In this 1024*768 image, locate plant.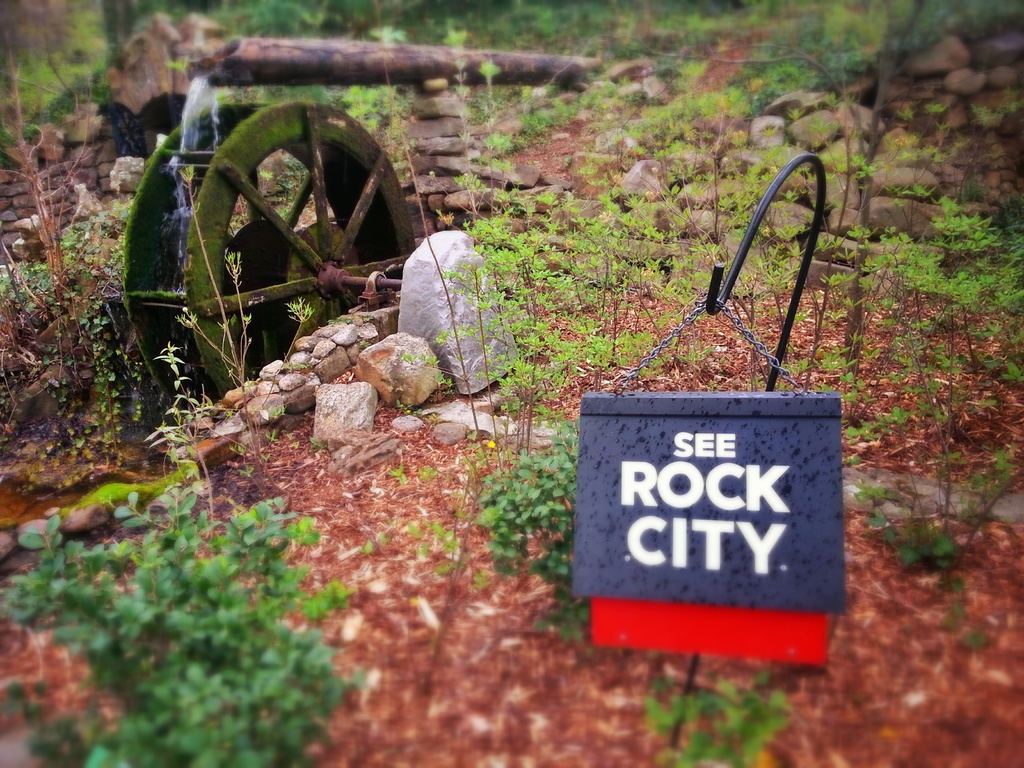
Bounding box: (141,157,314,508).
